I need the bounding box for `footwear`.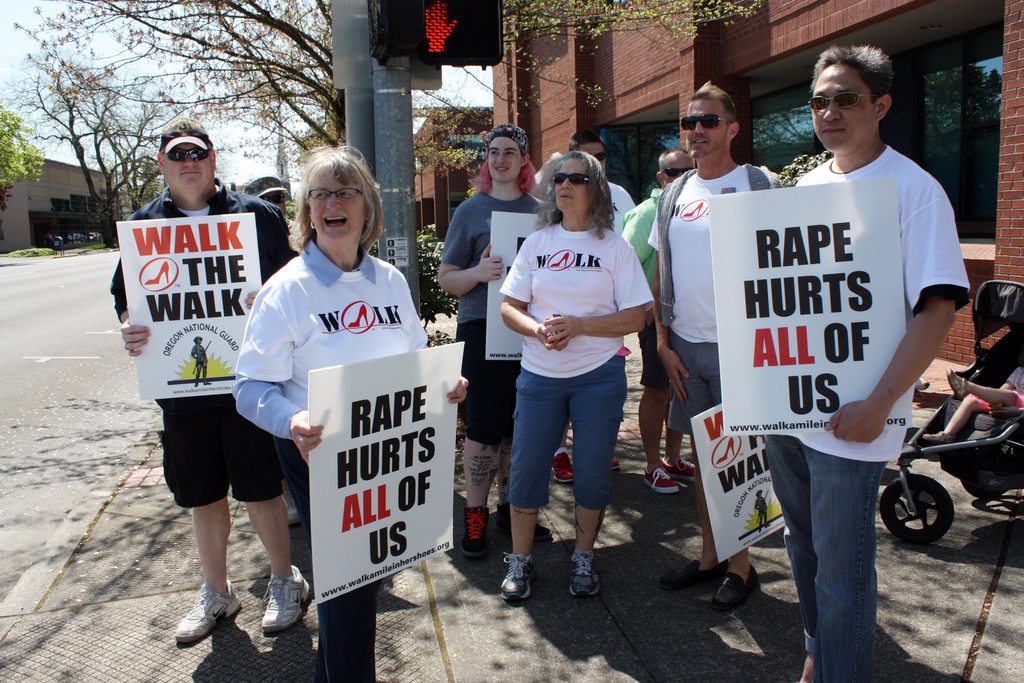
Here it is: (493, 504, 552, 543).
